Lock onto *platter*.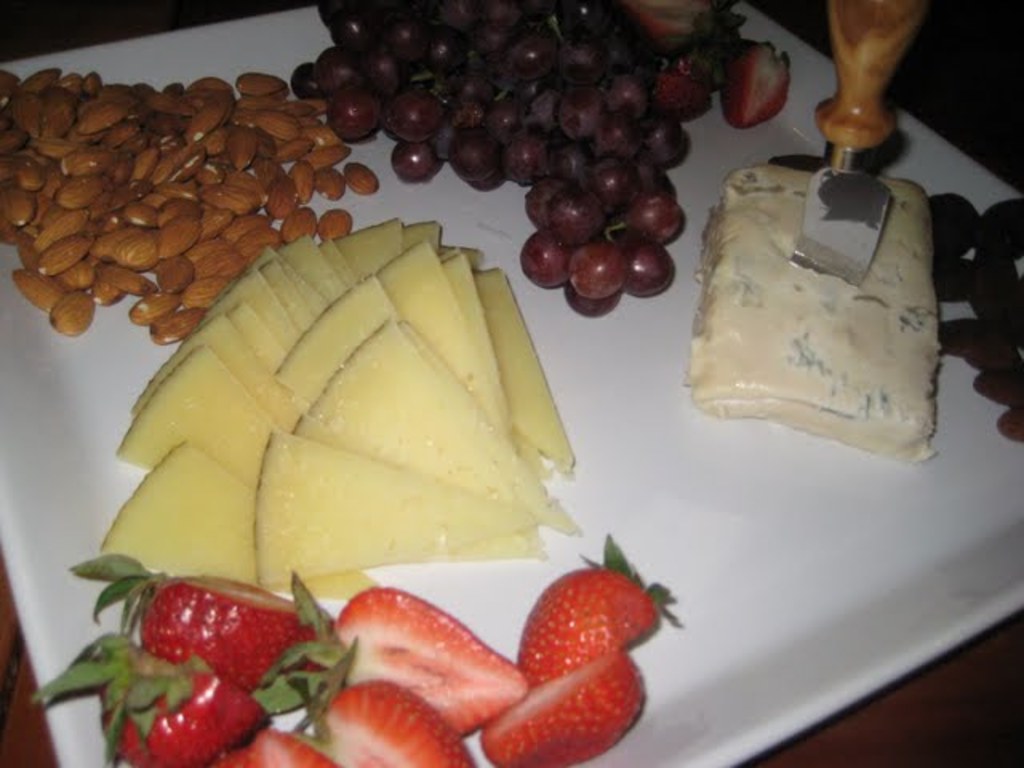
Locked: {"left": 0, "top": 0, "right": 1022, "bottom": 766}.
